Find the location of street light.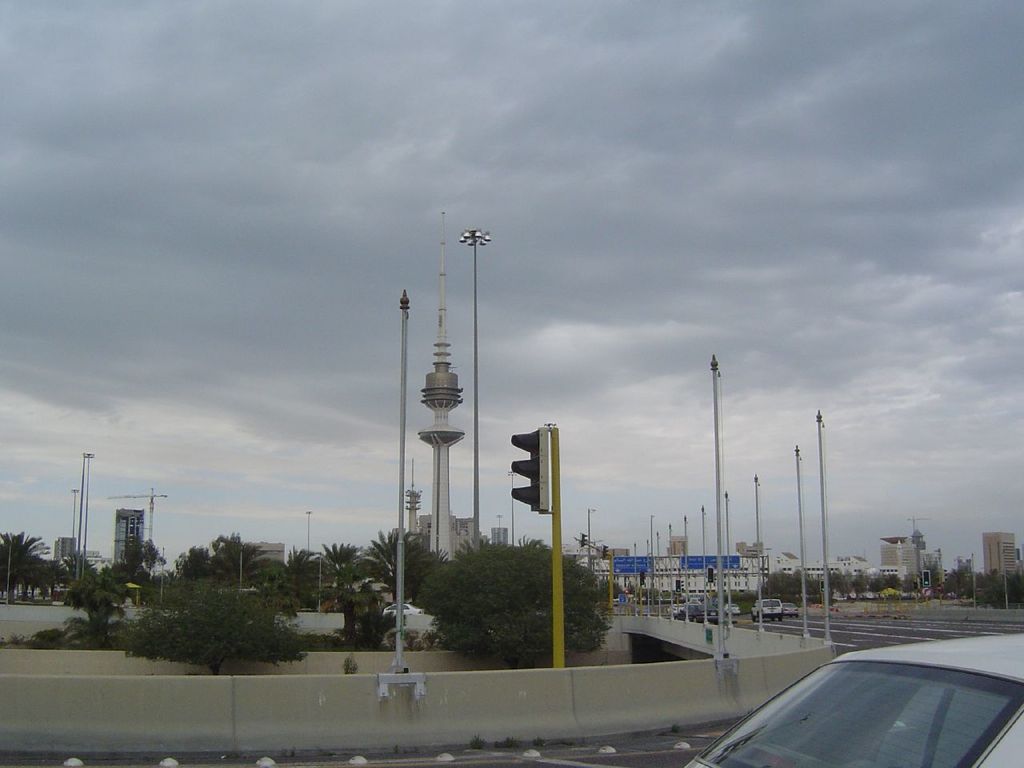
Location: 586,506,596,570.
